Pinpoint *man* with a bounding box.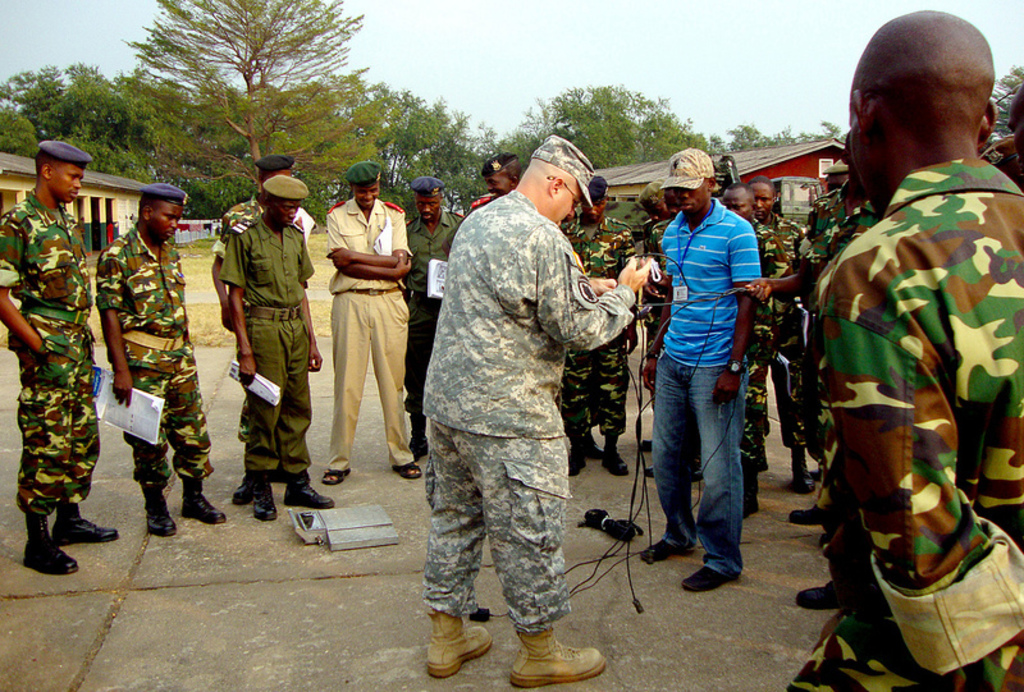
l=635, t=177, r=672, b=246.
